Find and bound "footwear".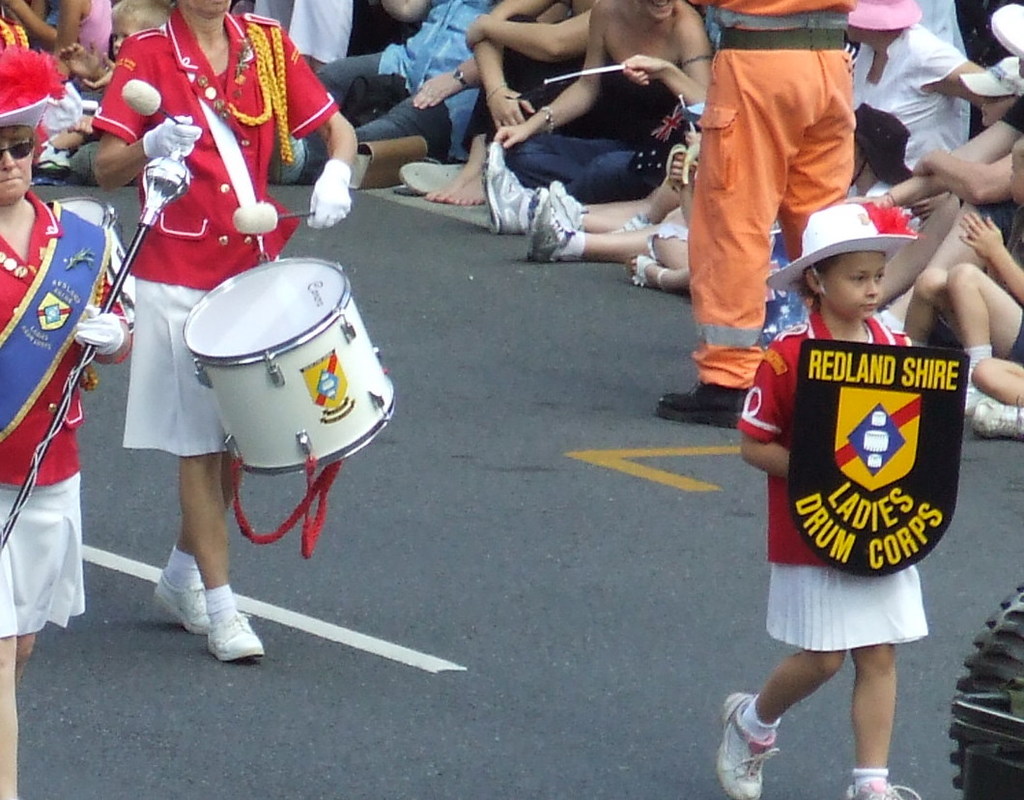
Bound: rect(269, 130, 299, 177).
